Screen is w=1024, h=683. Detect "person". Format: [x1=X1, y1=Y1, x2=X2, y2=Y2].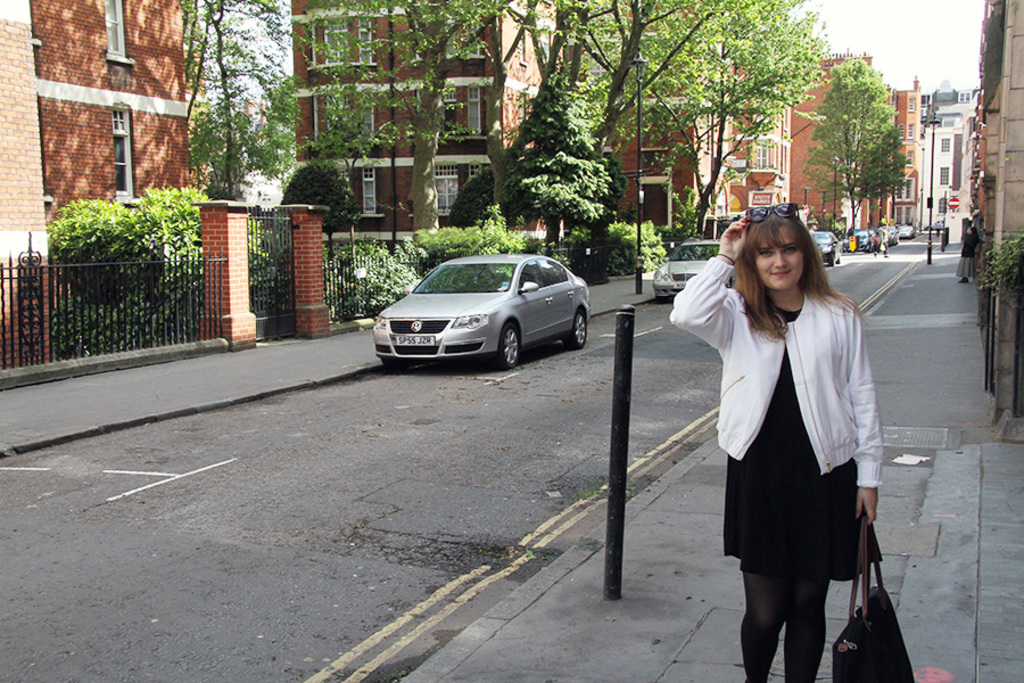
[x1=671, y1=203, x2=887, y2=682].
